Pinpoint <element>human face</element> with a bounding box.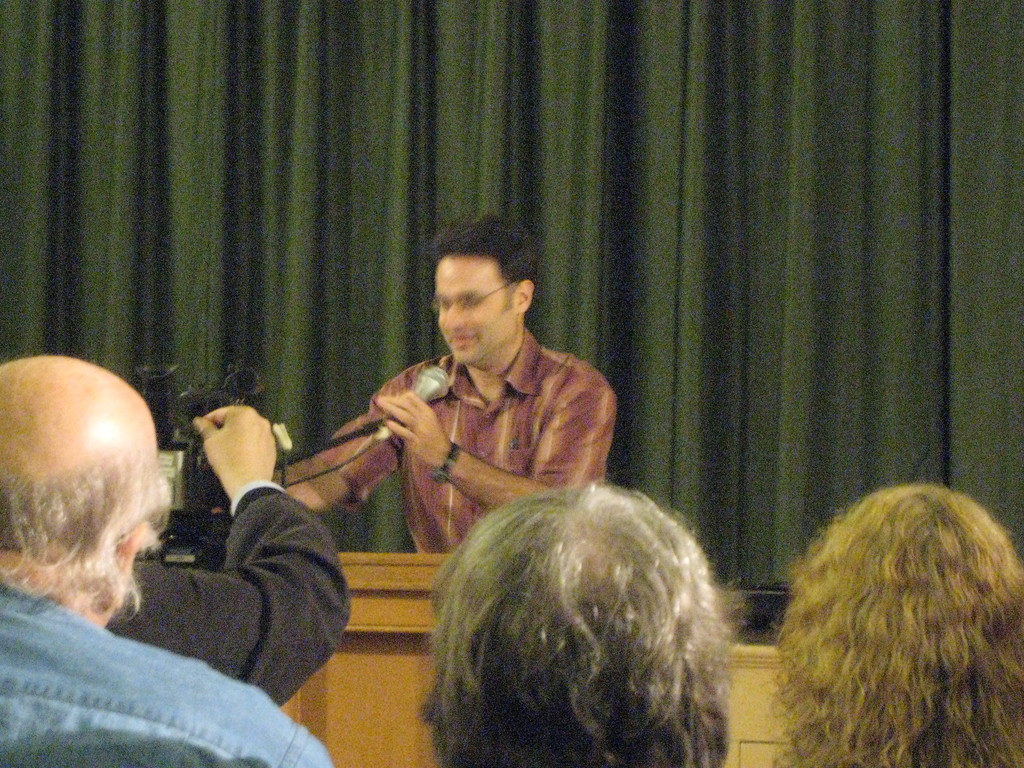
[438, 259, 515, 364].
